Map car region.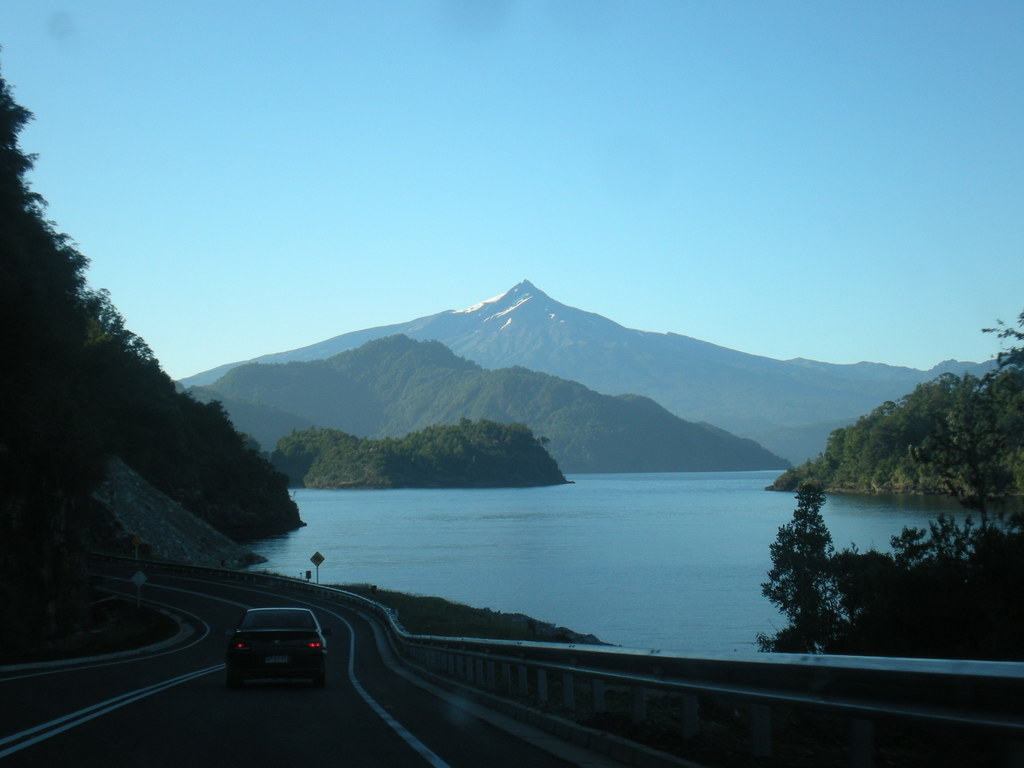
Mapped to {"left": 232, "top": 600, "right": 330, "bottom": 691}.
